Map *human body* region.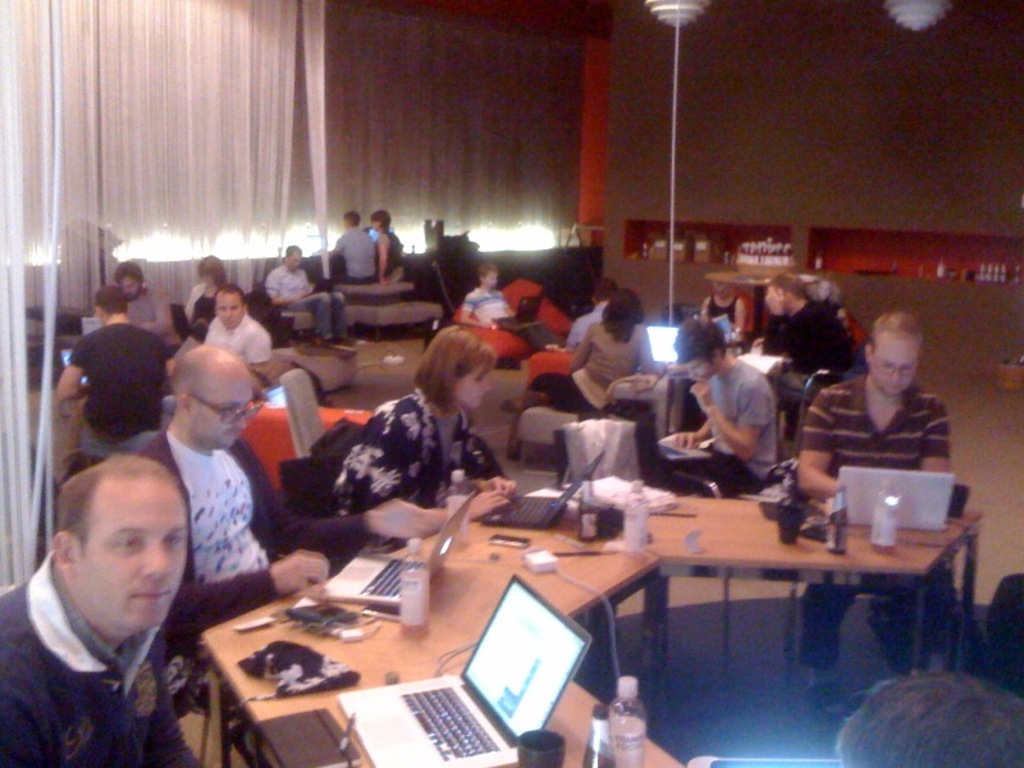
Mapped to bbox(4, 461, 196, 763).
